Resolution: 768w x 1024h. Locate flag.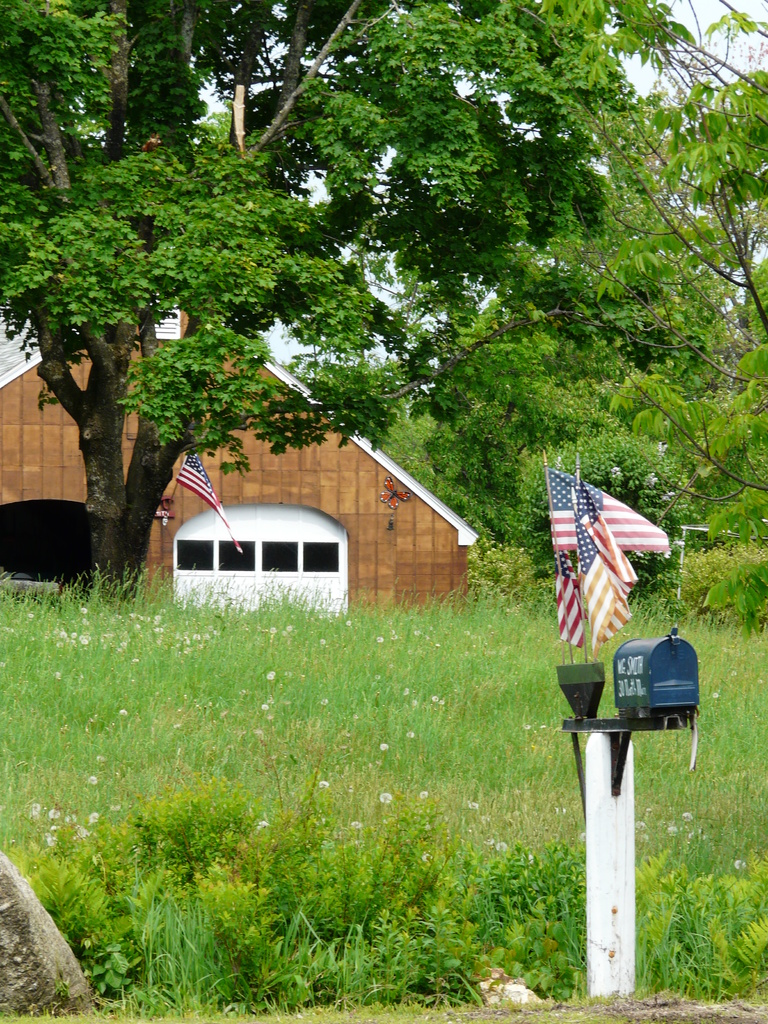
l=554, t=442, r=670, b=678.
